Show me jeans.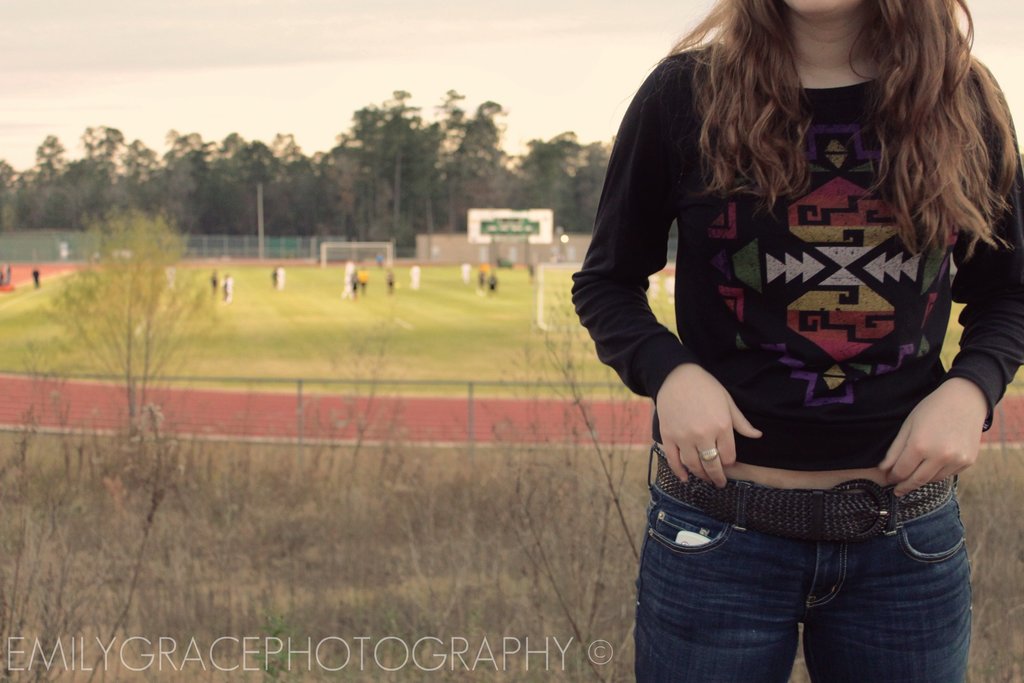
jeans is here: BBox(619, 459, 988, 681).
